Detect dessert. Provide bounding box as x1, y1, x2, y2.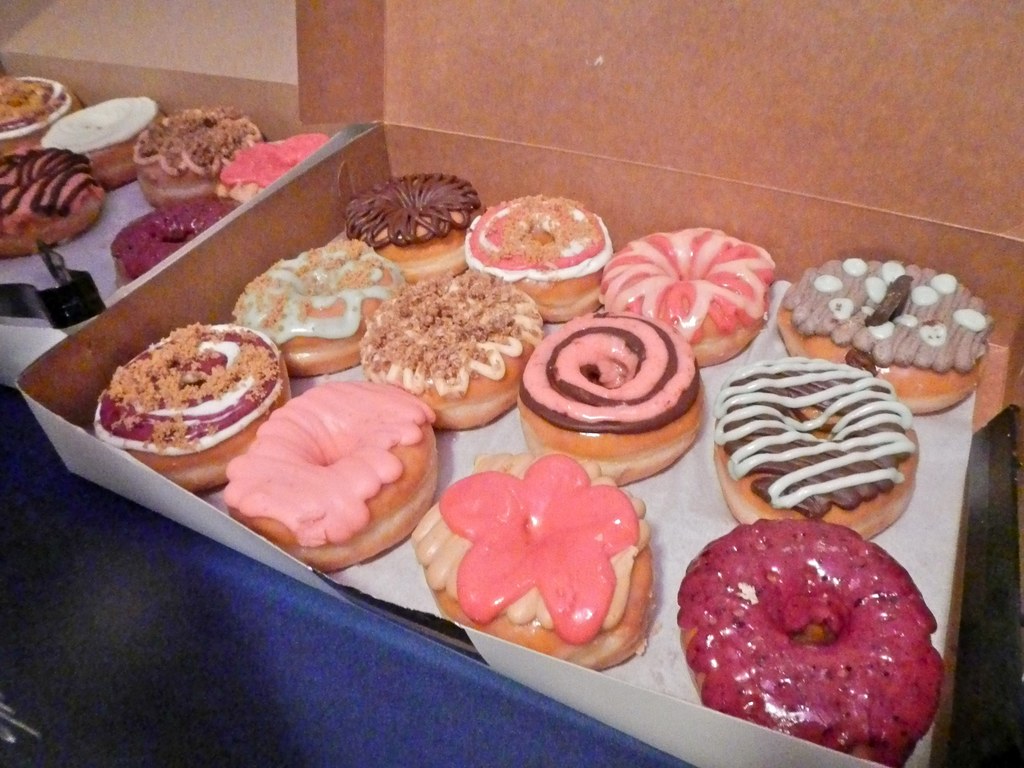
675, 518, 942, 766.
